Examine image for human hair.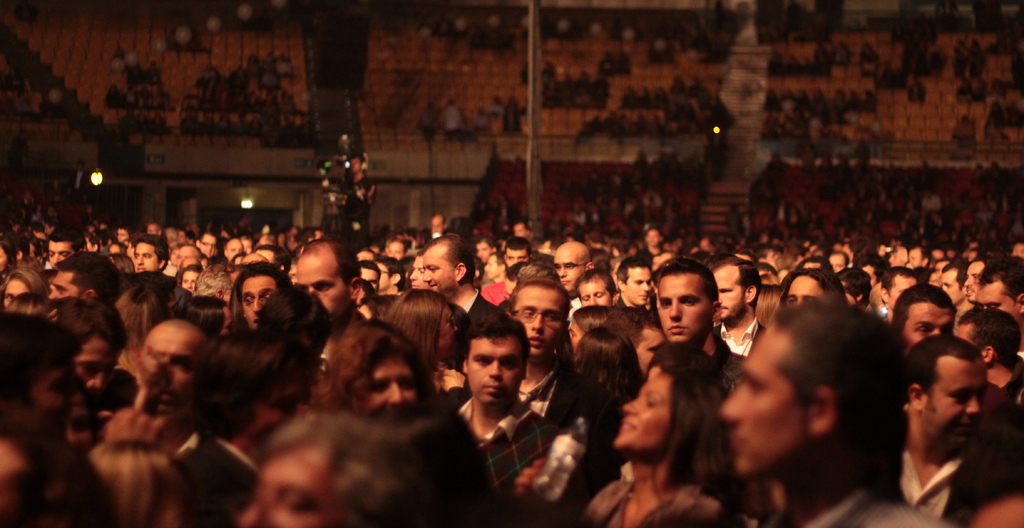
Examination result: {"left": 0, "top": 307, "right": 85, "bottom": 412}.
